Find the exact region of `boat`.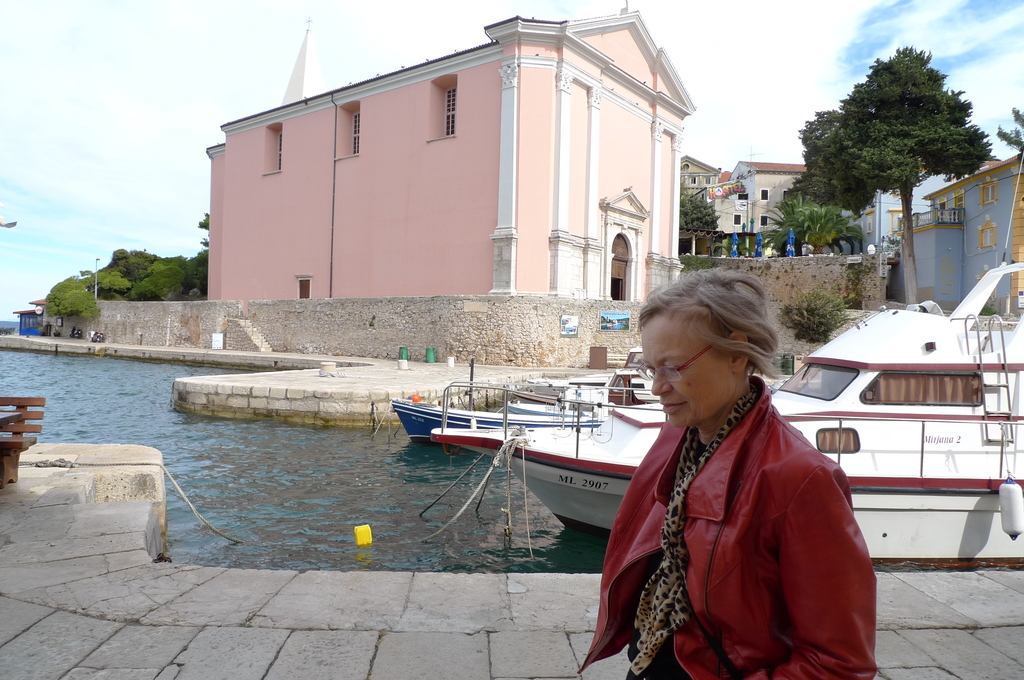
Exact region: [x1=497, y1=147, x2=1023, y2=579].
